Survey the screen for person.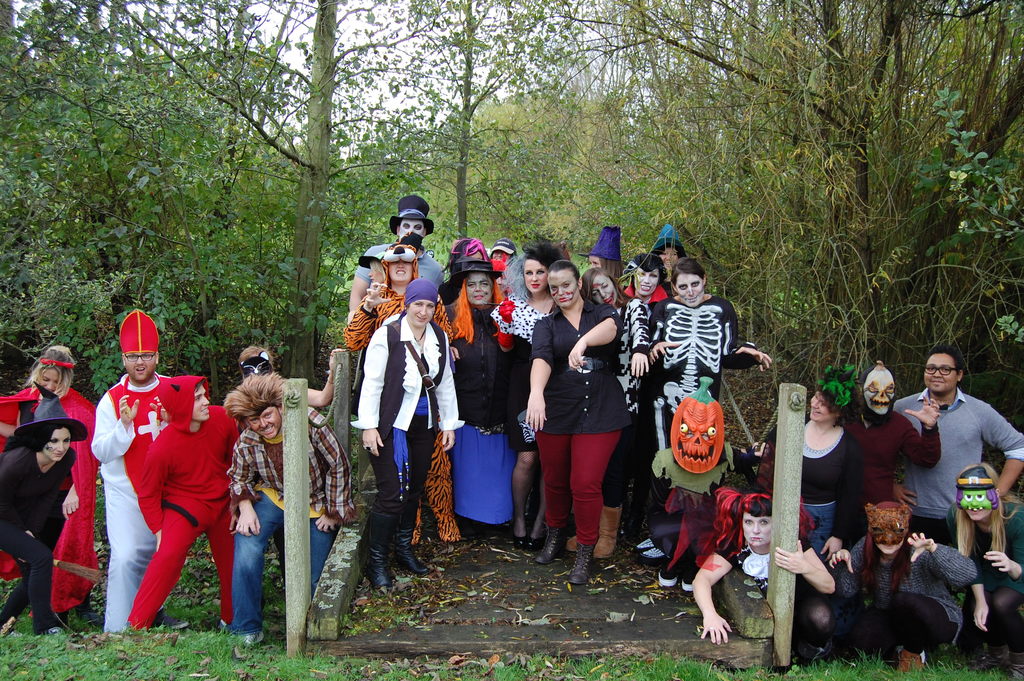
Survey found: {"x1": 828, "y1": 364, "x2": 946, "y2": 557}.
